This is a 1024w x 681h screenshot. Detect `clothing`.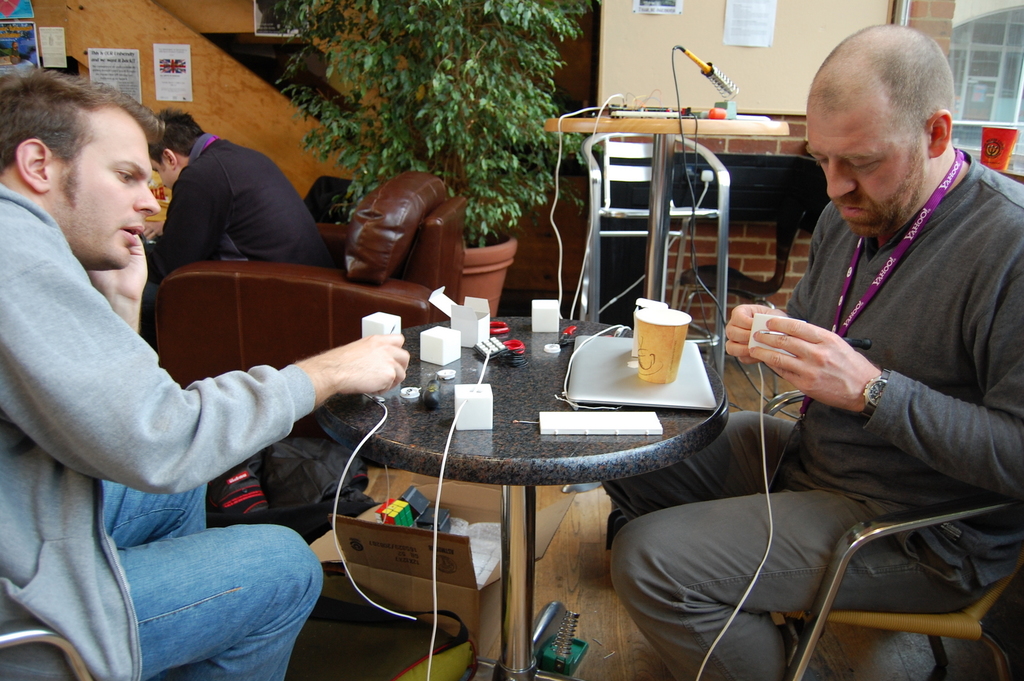
x1=146, y1=129, x2=359, y2=309.
